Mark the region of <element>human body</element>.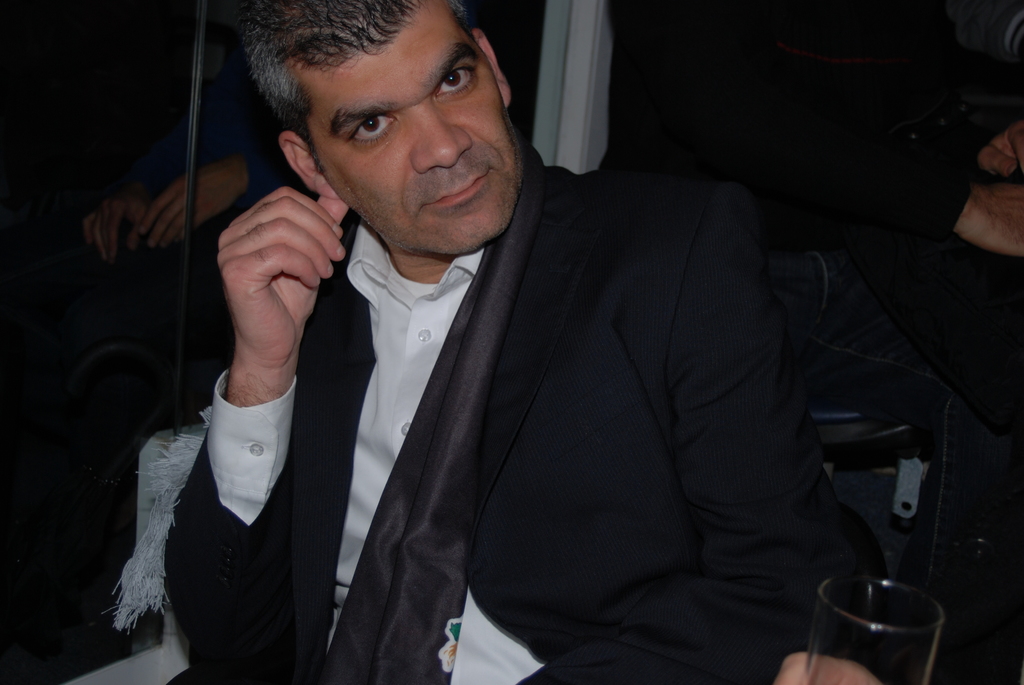
Region: {"x1": 163, "y1": 29, "x2": 916, "y2": 684}.
